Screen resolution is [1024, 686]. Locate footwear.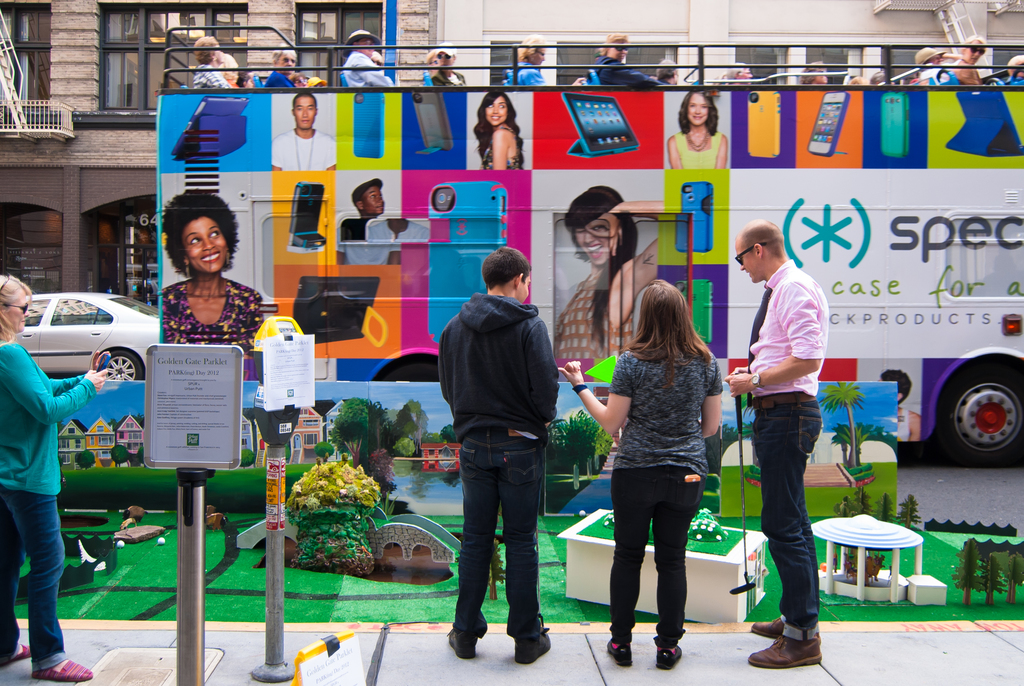
[0,639,31,665].
